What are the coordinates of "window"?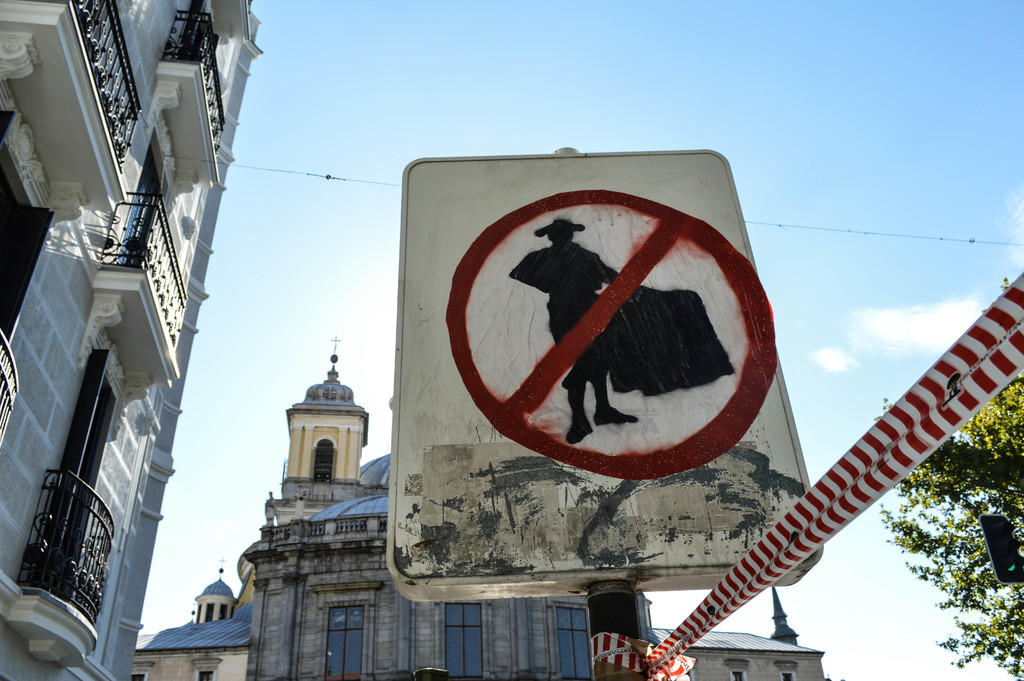
(left=442, top=599, right=481, bottom=680).
